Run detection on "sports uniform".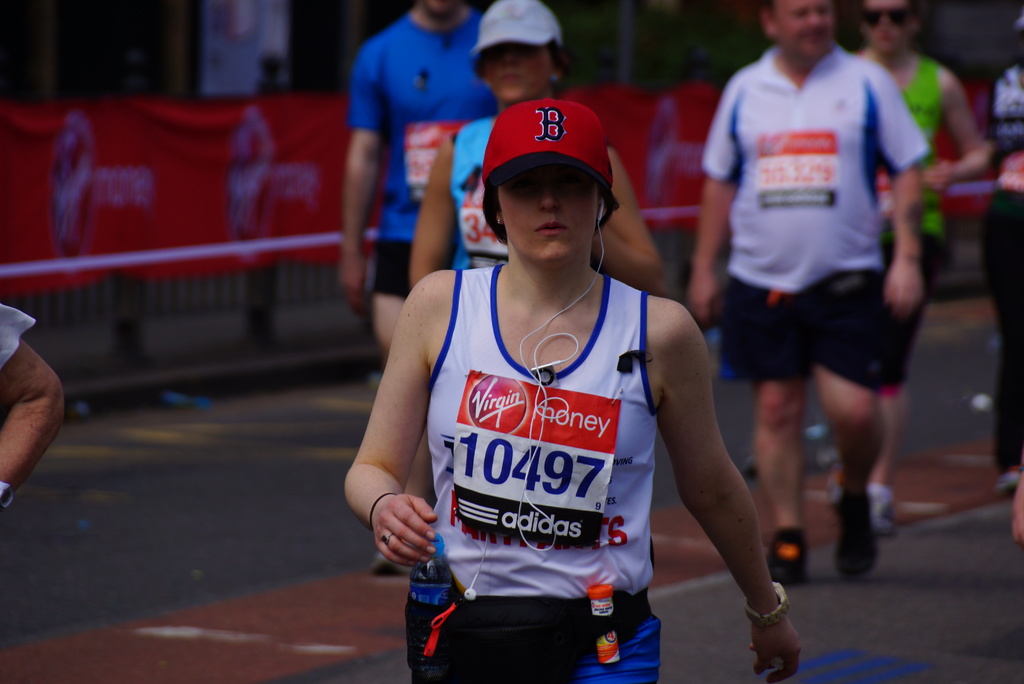
Result: [x1=688, y1=43, x2=940, y2=595].
